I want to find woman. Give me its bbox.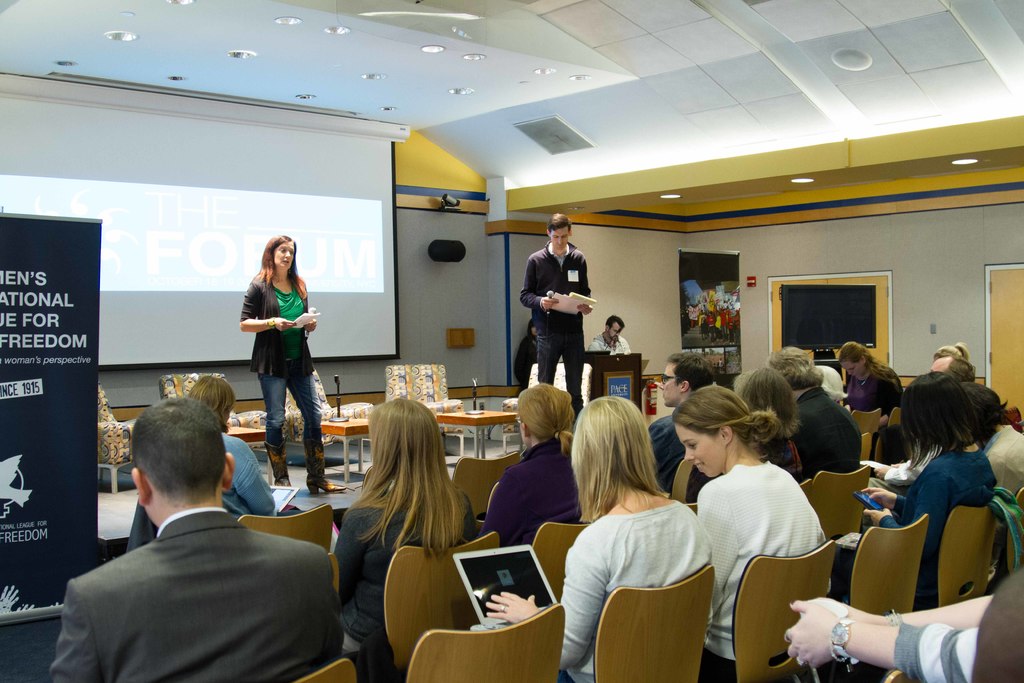
box(487, 395, 714, 682).
